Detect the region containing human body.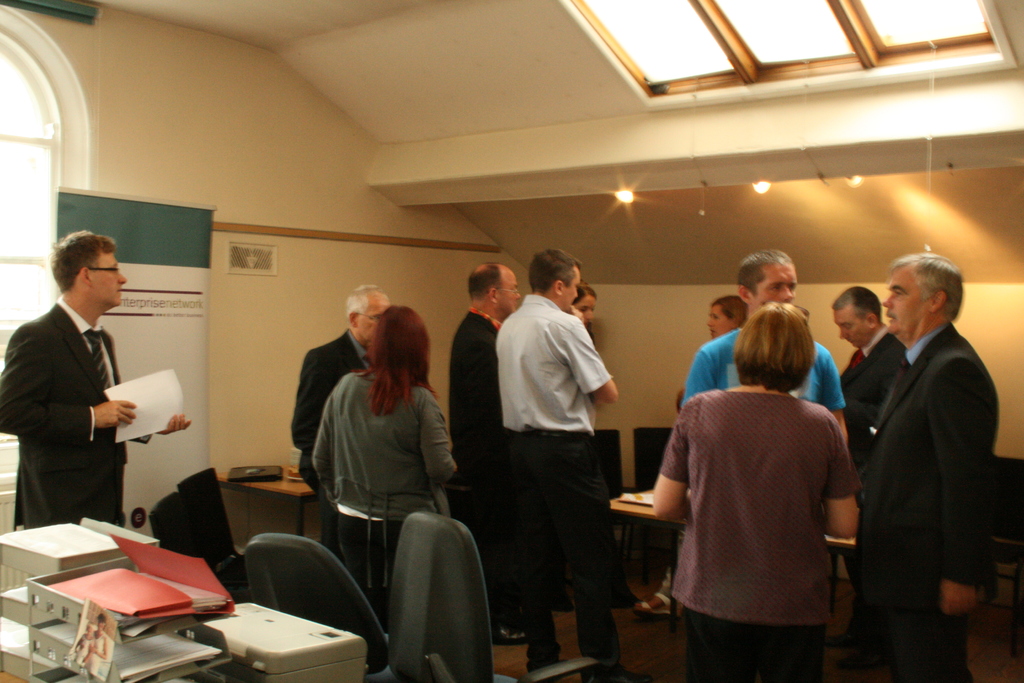
select_region(441, 304, 530, 651).
